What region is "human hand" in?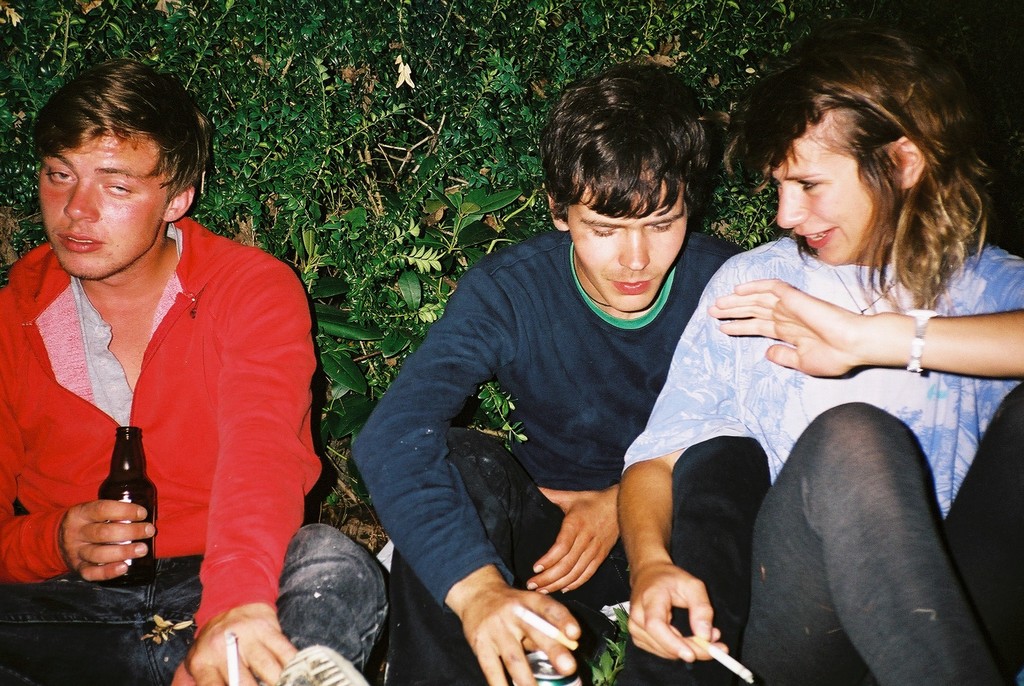
429 564 598 671.
